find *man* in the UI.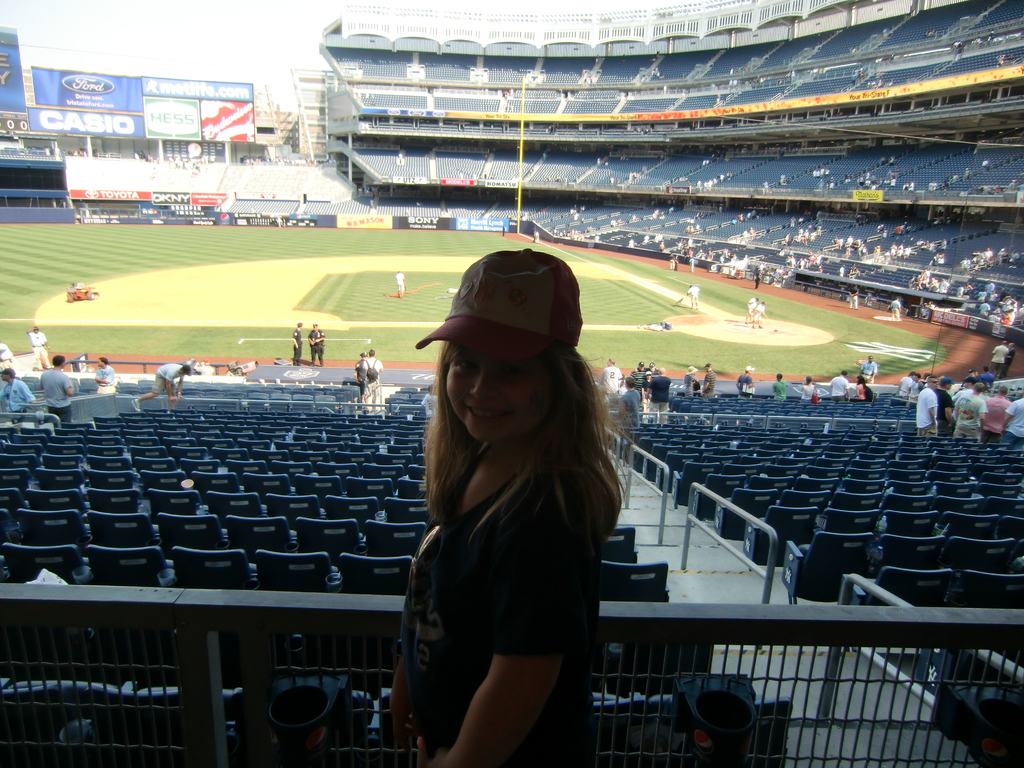
UI element at {"left": 845, "top": 282, "right": 861, "bottom": 310}.
